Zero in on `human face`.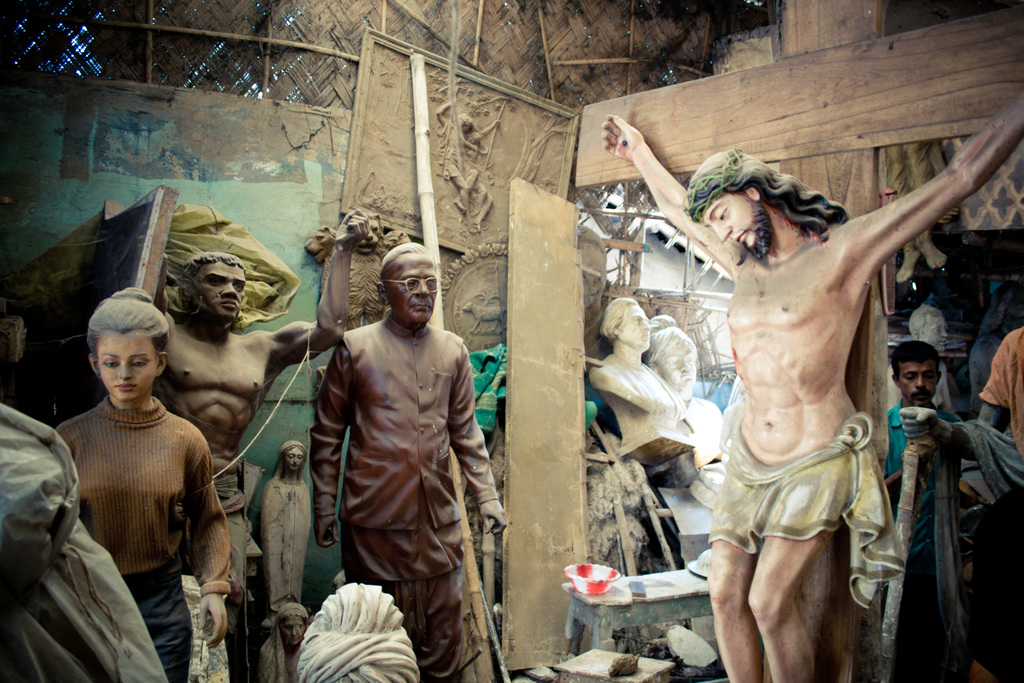
Zeroed in: crop(285, 447, 306, 466).
